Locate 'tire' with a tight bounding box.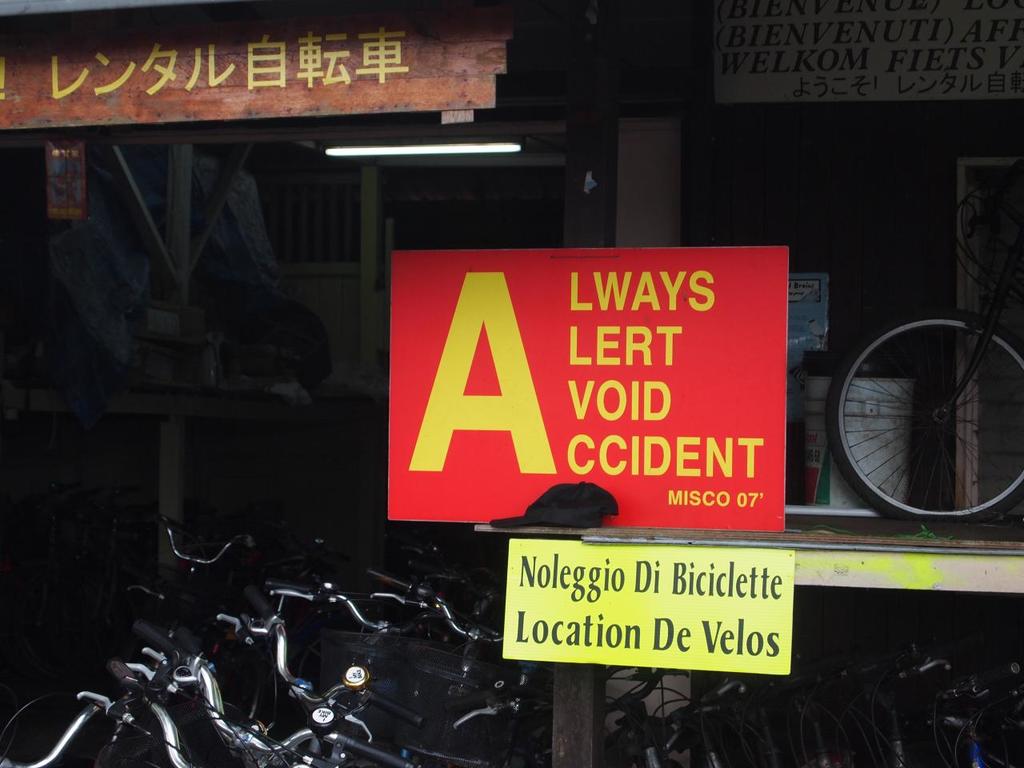
rect(0, 683, 199, 767).
